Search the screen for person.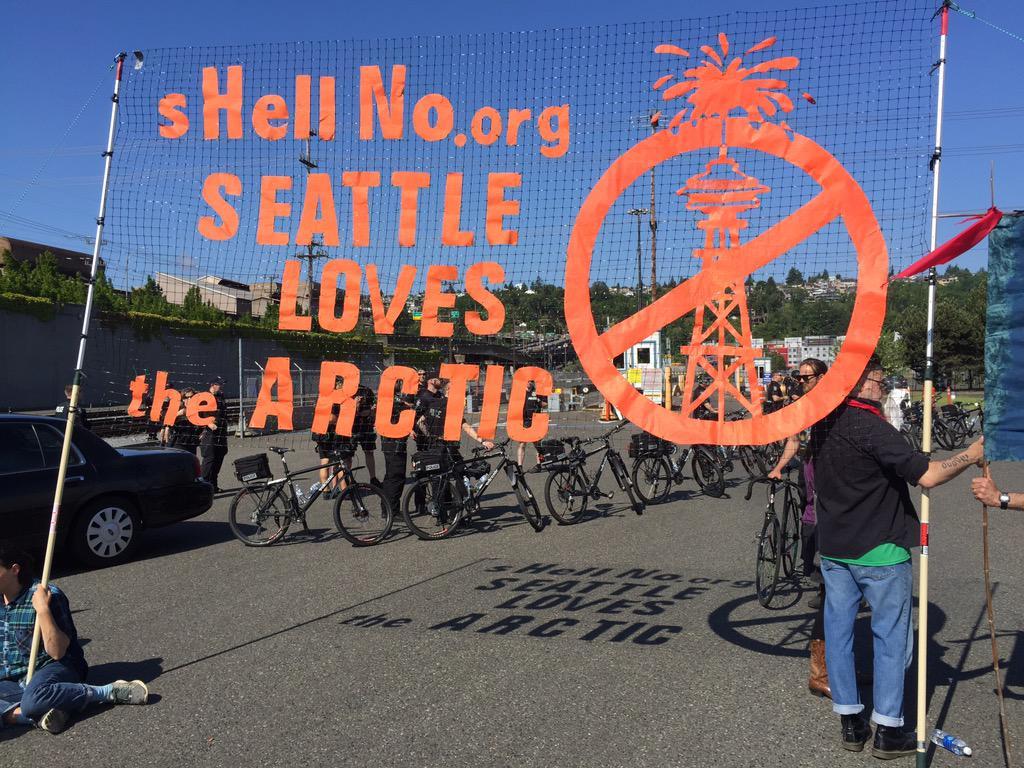
Found at detection(793, 435, 826, 698).
